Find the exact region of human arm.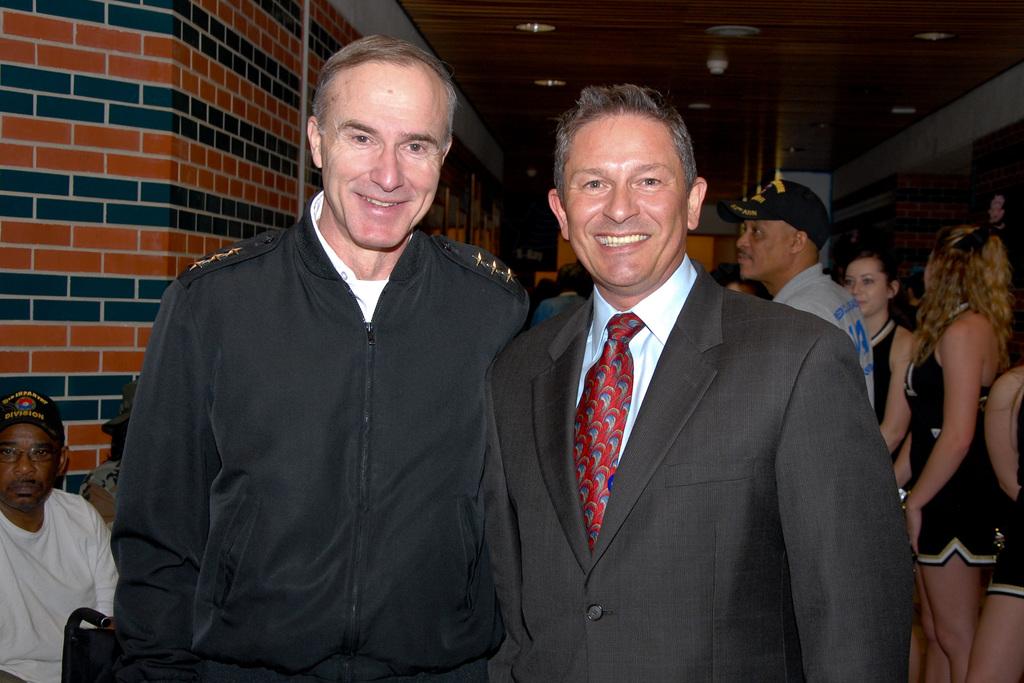
Exact region: bbox=[68, 502, 118, 629].
